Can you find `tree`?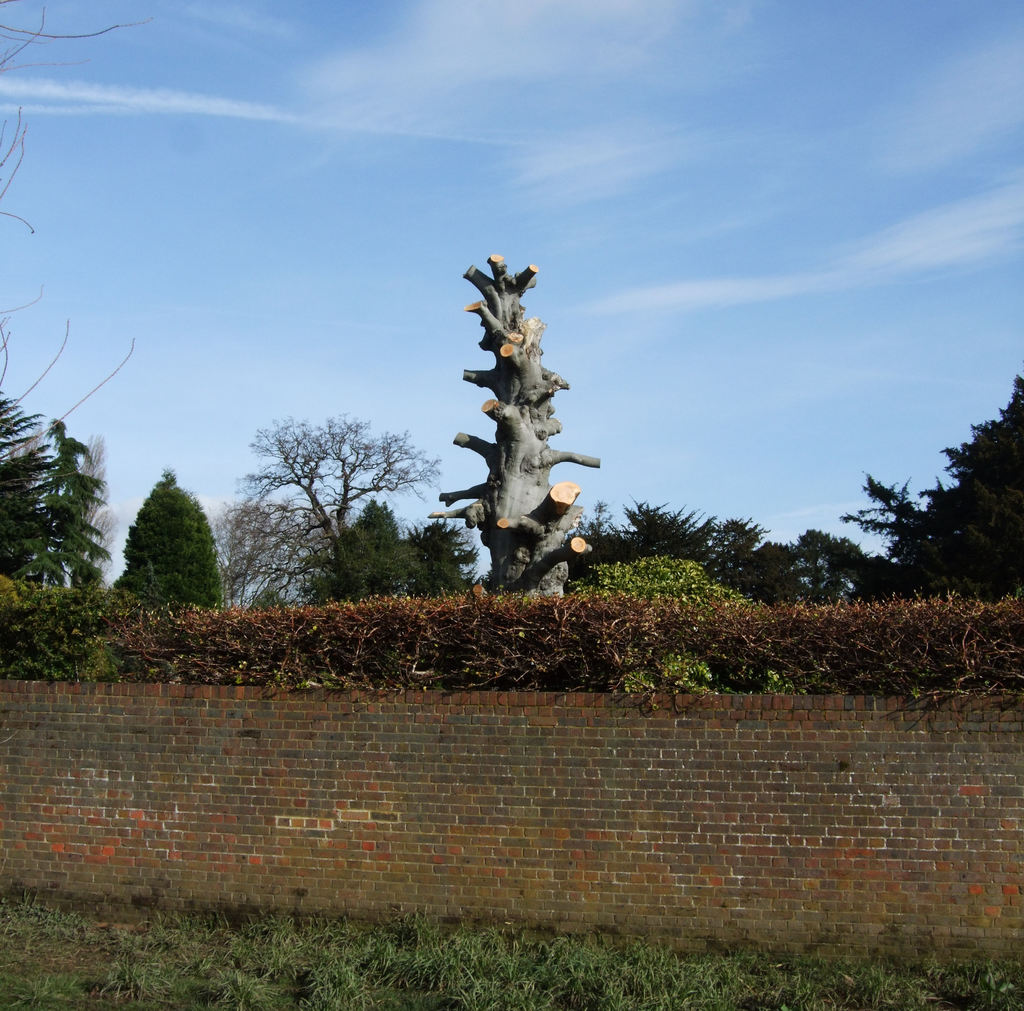
Yes, bounding box: (108,465,221,598).
